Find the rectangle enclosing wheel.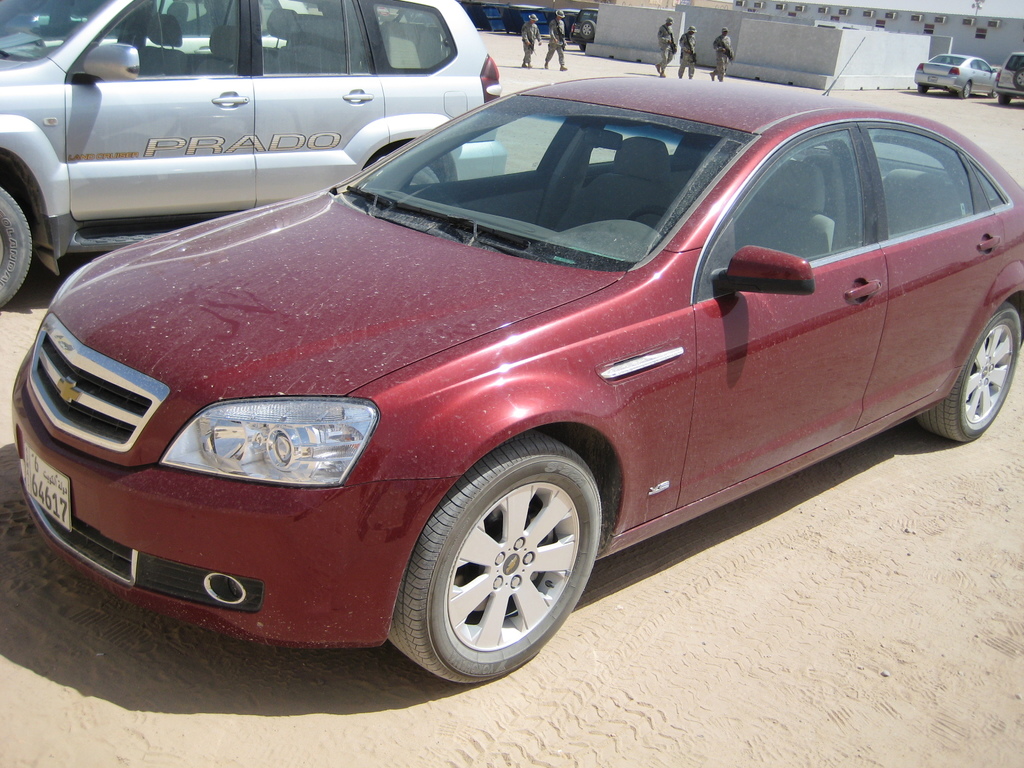
(left=579, top=44, right=589, bottom=52).
